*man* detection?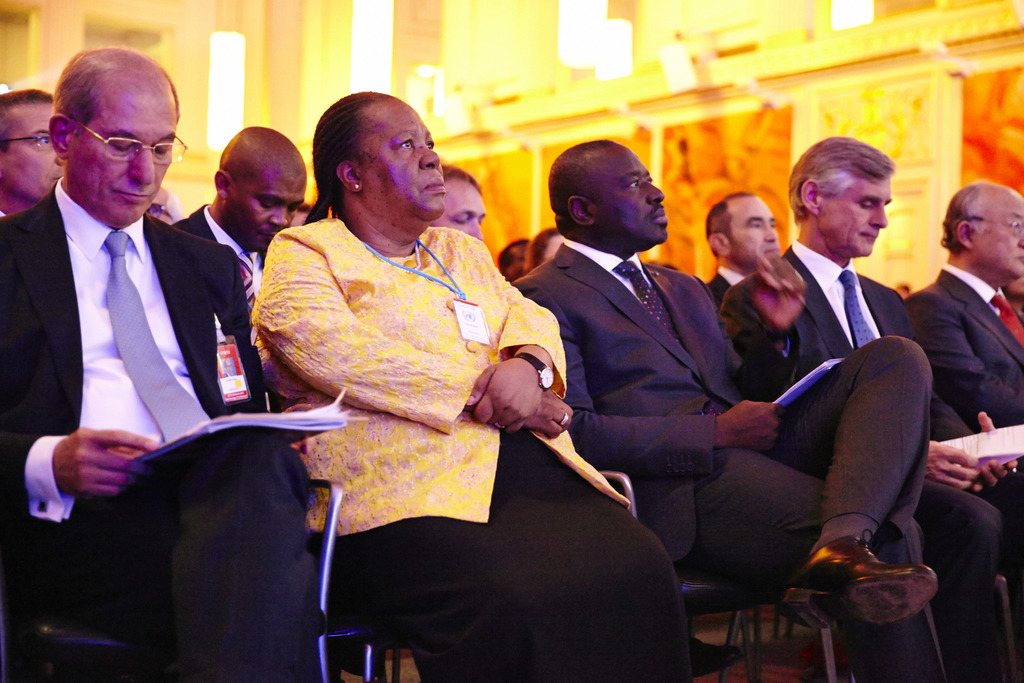
crop(11, 43, 277, 570)
